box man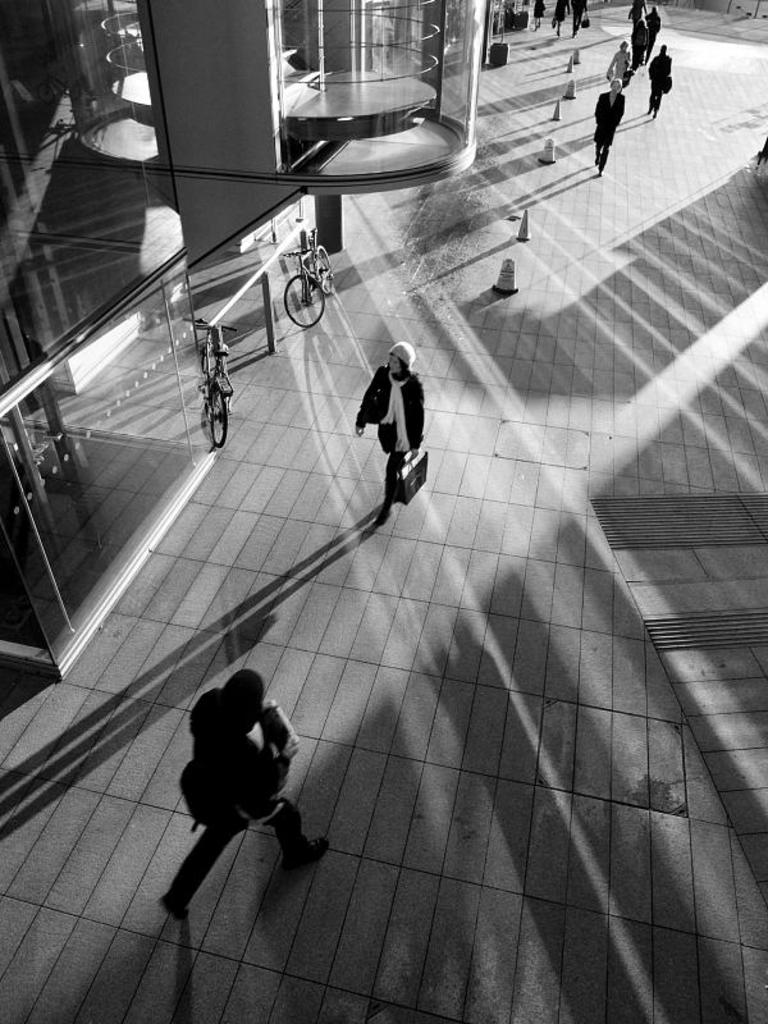
bbox(648, 47, 675, 115)
